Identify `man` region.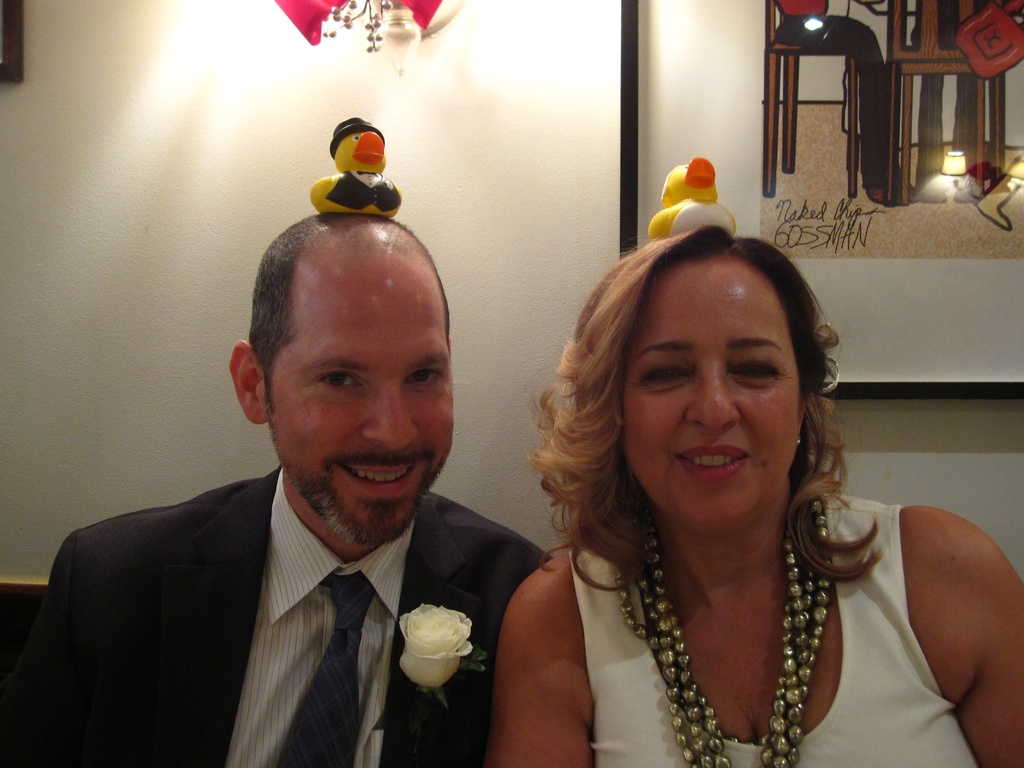
Region: Rect(35, 210, 559, 767).
